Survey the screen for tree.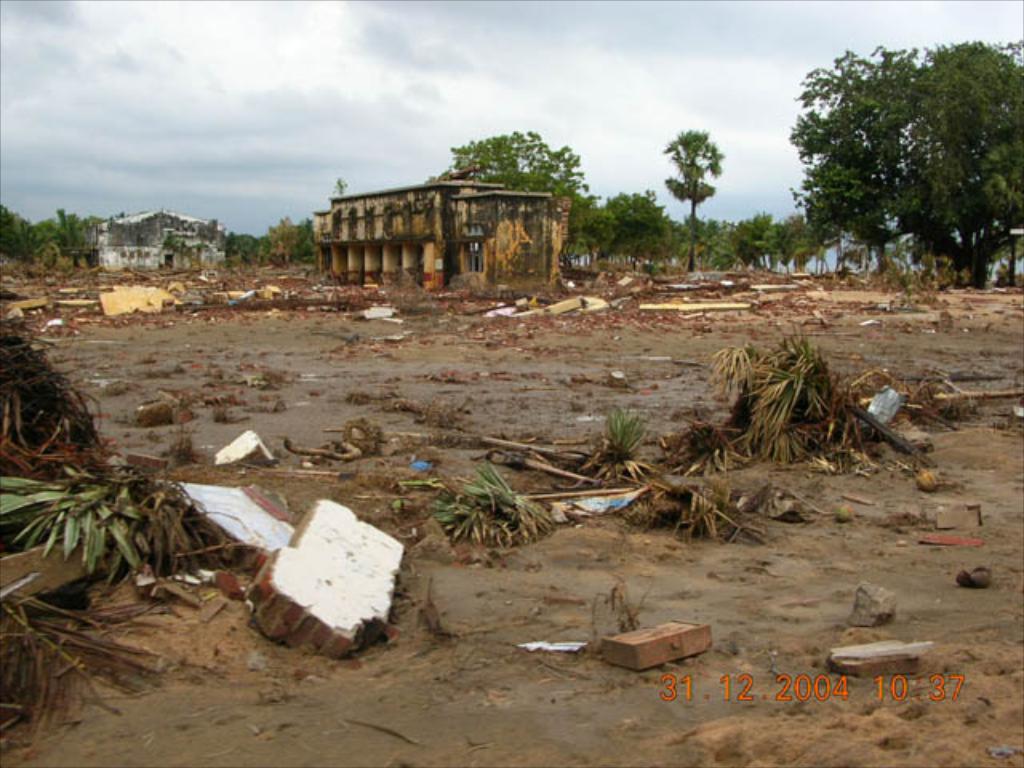
Survey found: 658, 123, 726, 278.
